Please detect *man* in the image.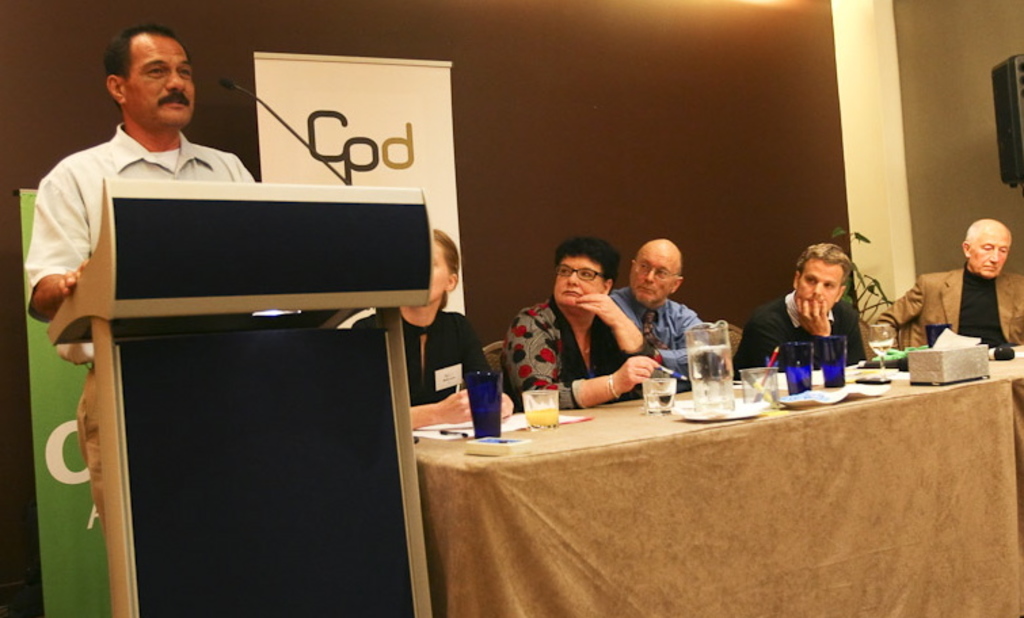
crop(613, 239, 713, 388).
